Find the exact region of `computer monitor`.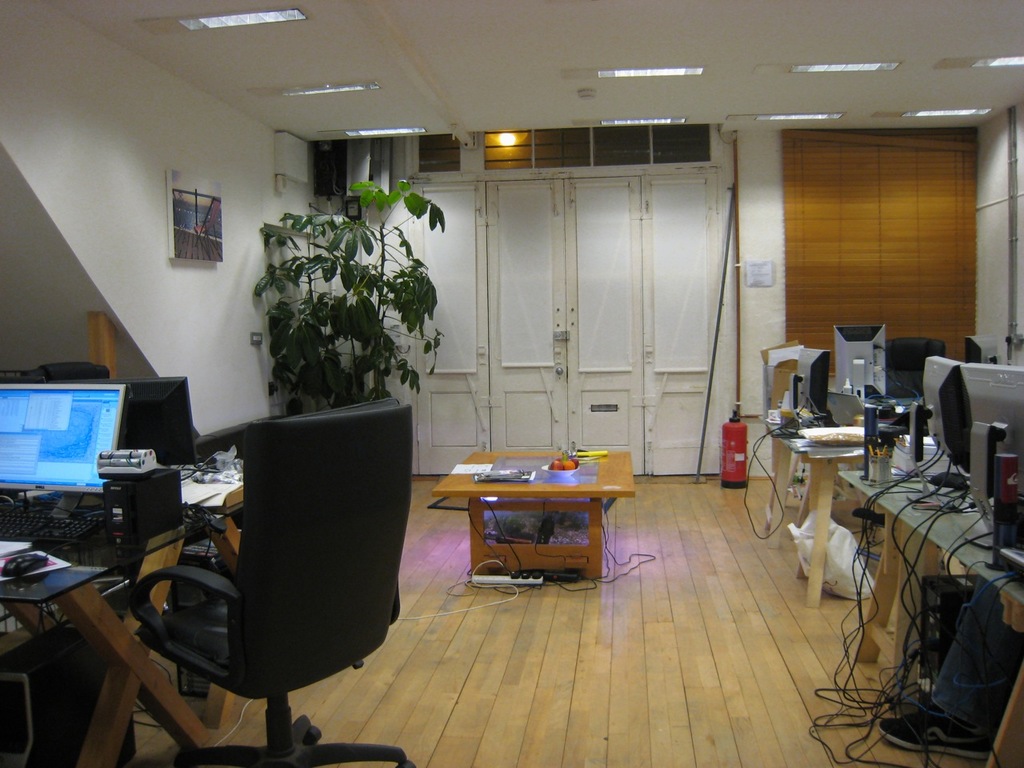
Exact region: [0, 382, 127, 518].
